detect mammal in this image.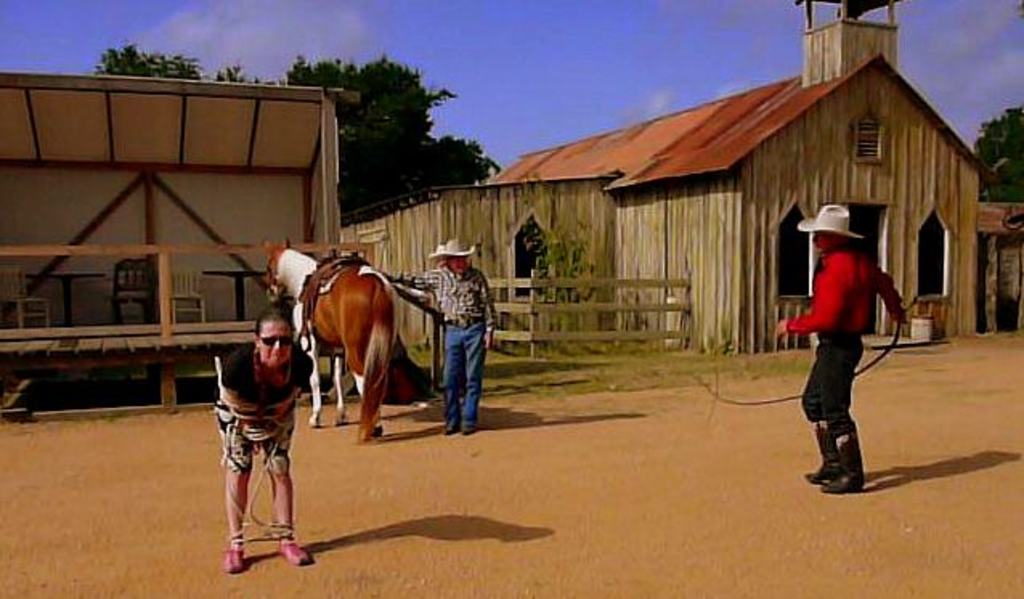
Detection: bbox(414, 241, 501, 438).
